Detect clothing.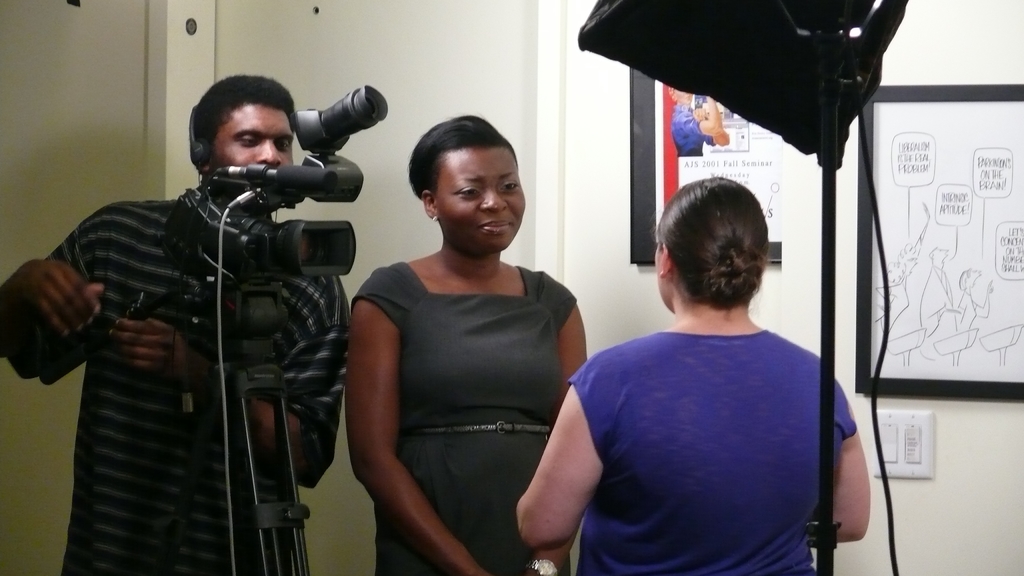
Detected at Rect(0, 199, 348, 575).
